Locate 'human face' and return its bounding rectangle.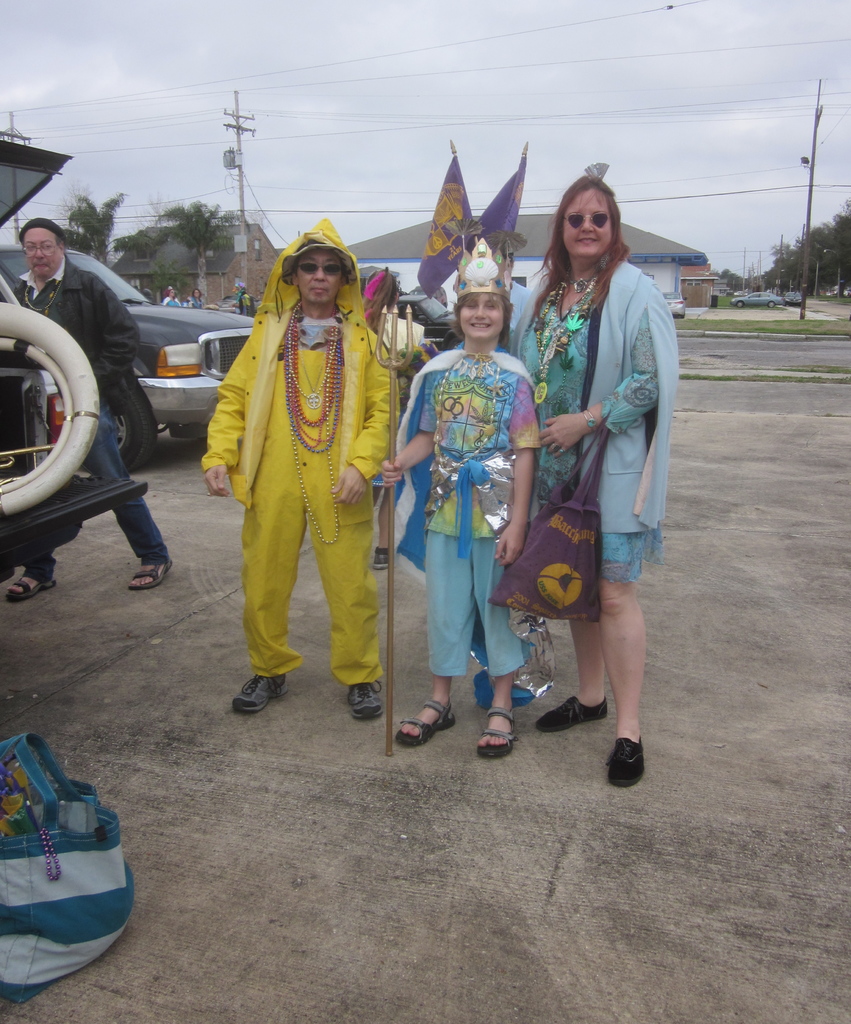
<region>563, 191, 612, 253</region>.
